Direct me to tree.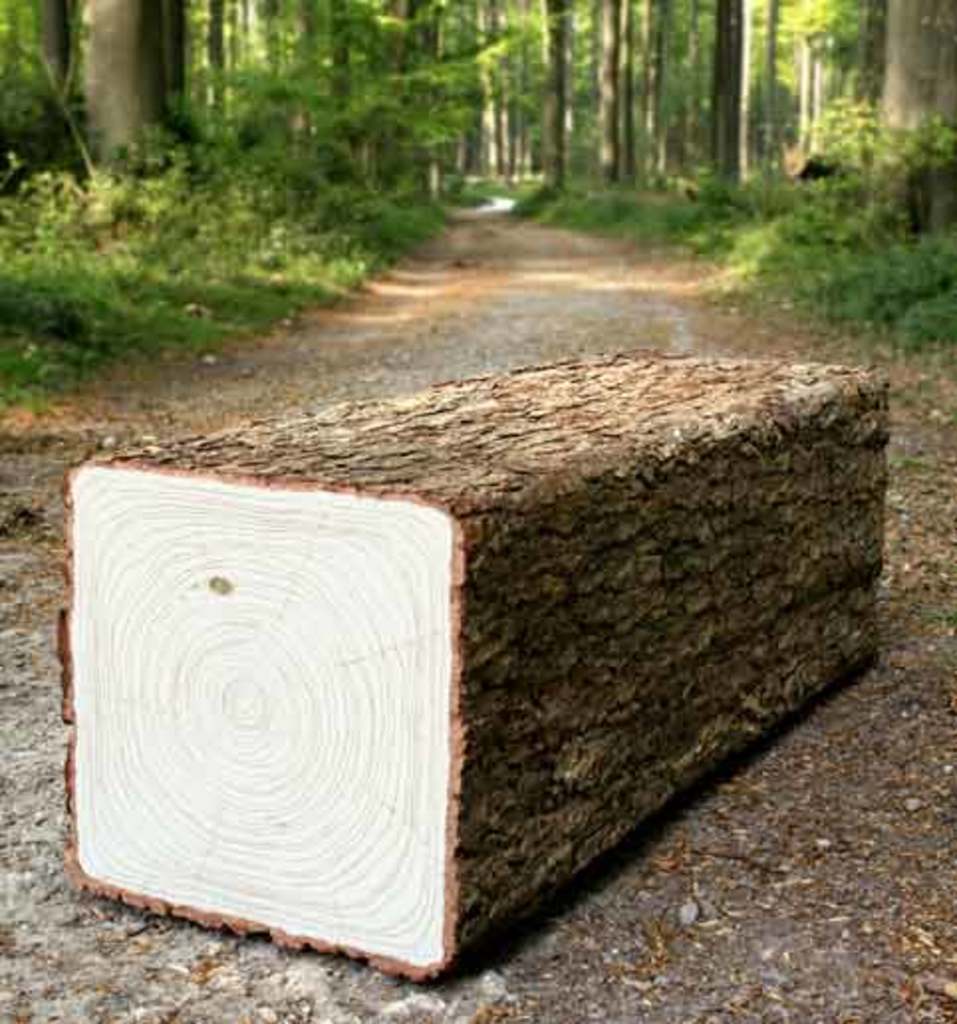
Direction: crop(22, 0, 77, 139).
